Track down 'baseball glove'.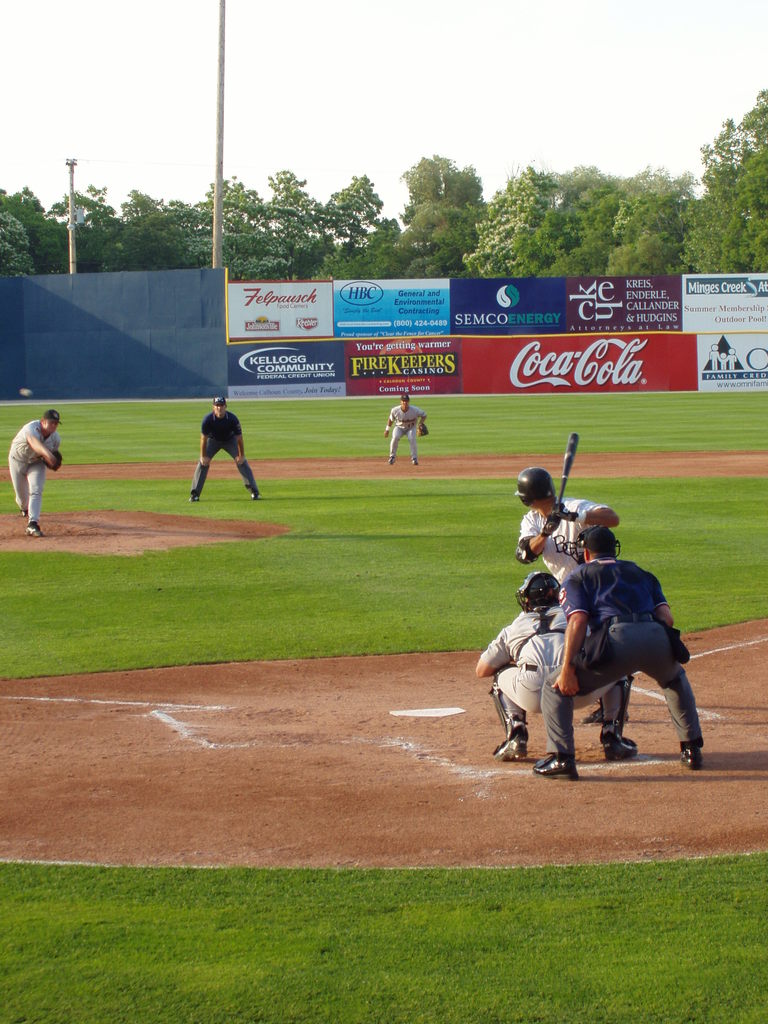
Tracked to BBox(547, 511, 559, 535).
